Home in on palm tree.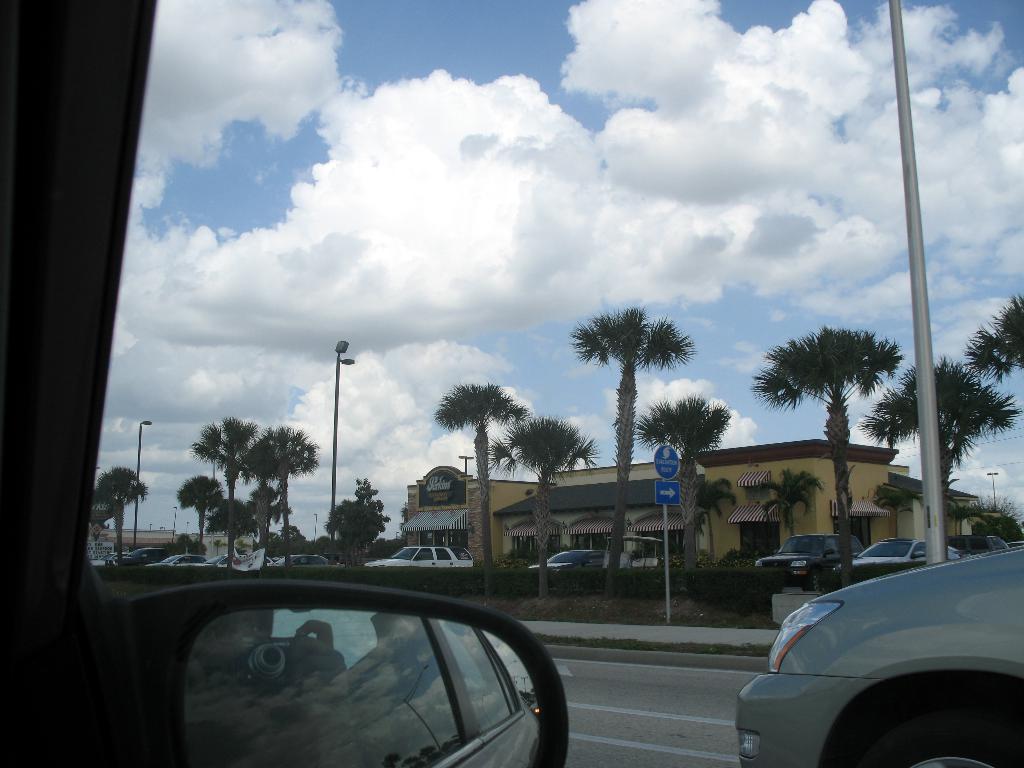
Homed in at BBox(889, 364, 989, 518).
